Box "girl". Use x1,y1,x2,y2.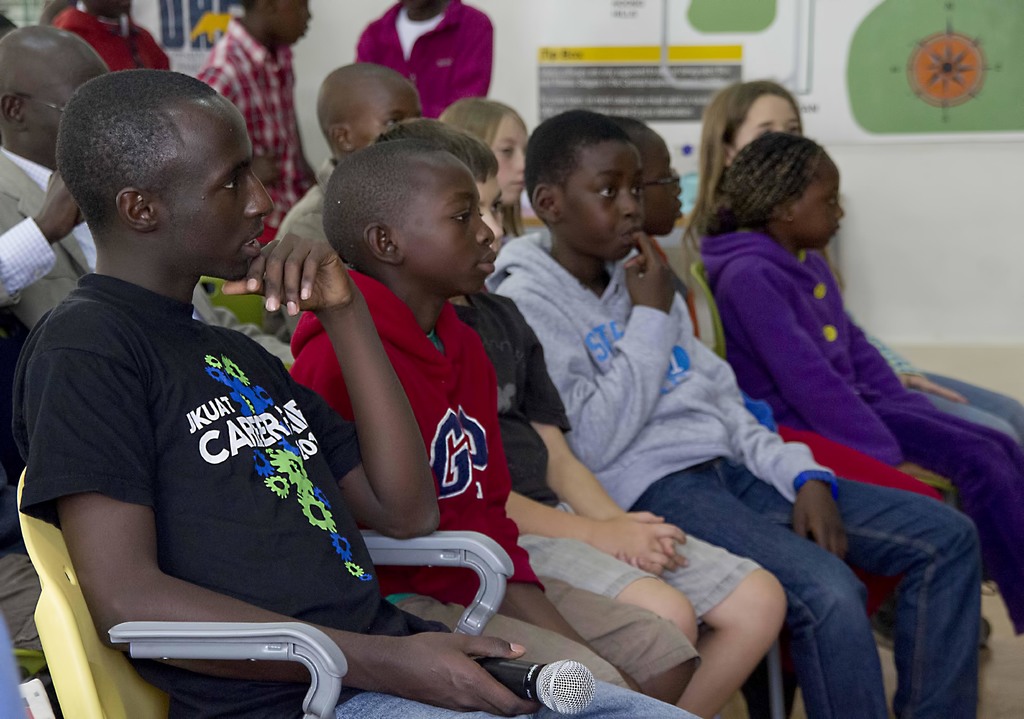
687,125,1023,644.
